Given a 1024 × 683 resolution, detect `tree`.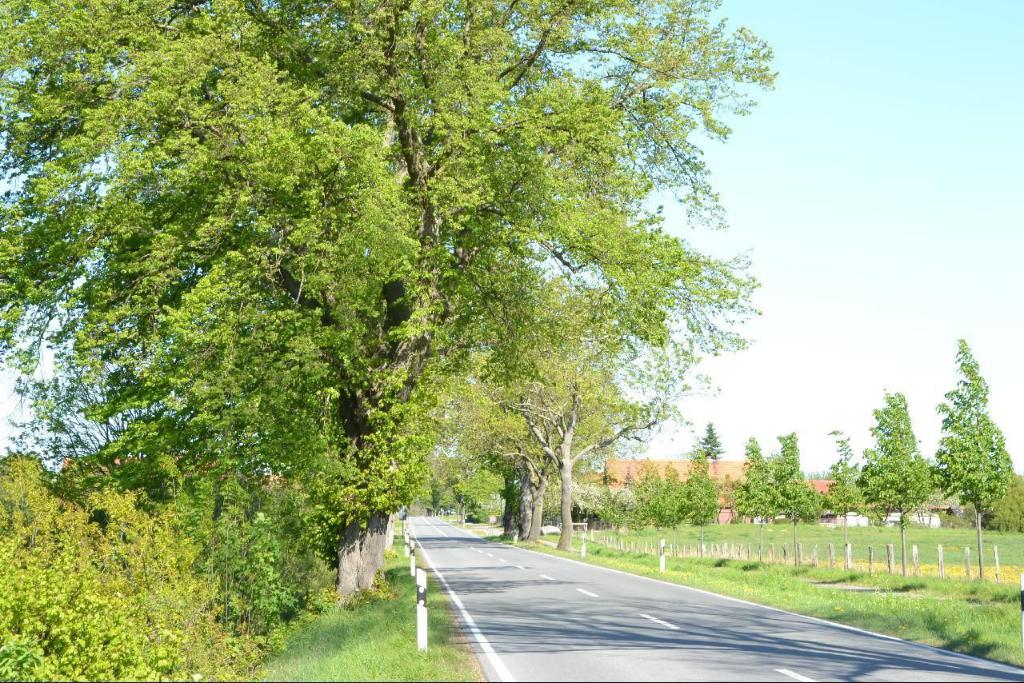
detection(482, 361, 575, 561).
